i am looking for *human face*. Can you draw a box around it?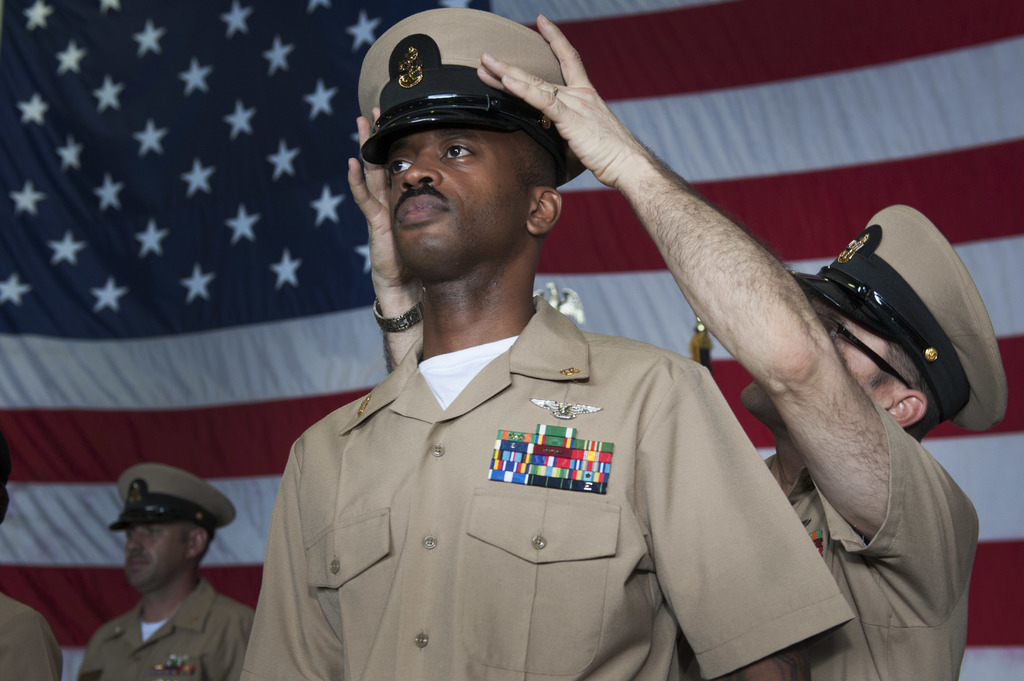
Sure, the bounding box is BBox(124, 514, 187, 590).
